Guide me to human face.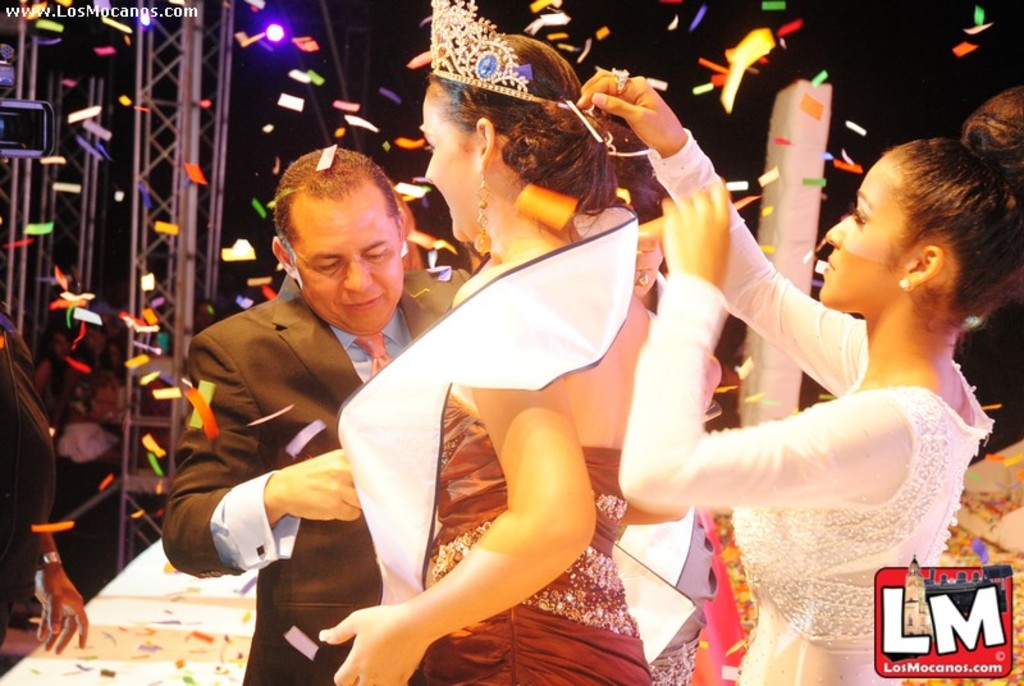
Guidance: box=[424, 81, 477, 243].
